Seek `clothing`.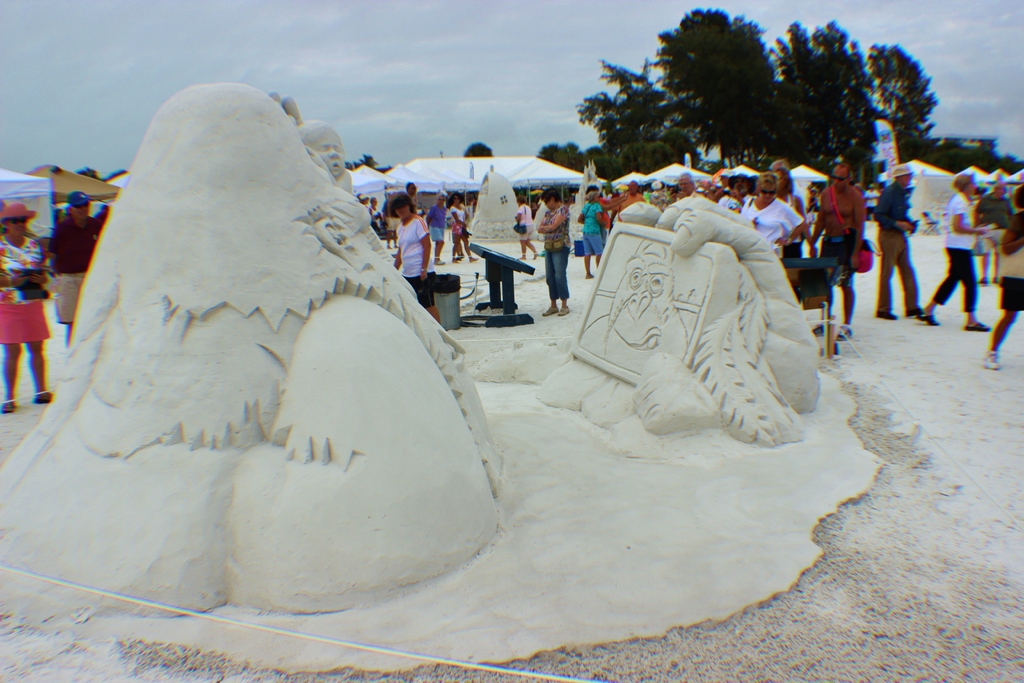
locate(49, 208, 102, 323).
